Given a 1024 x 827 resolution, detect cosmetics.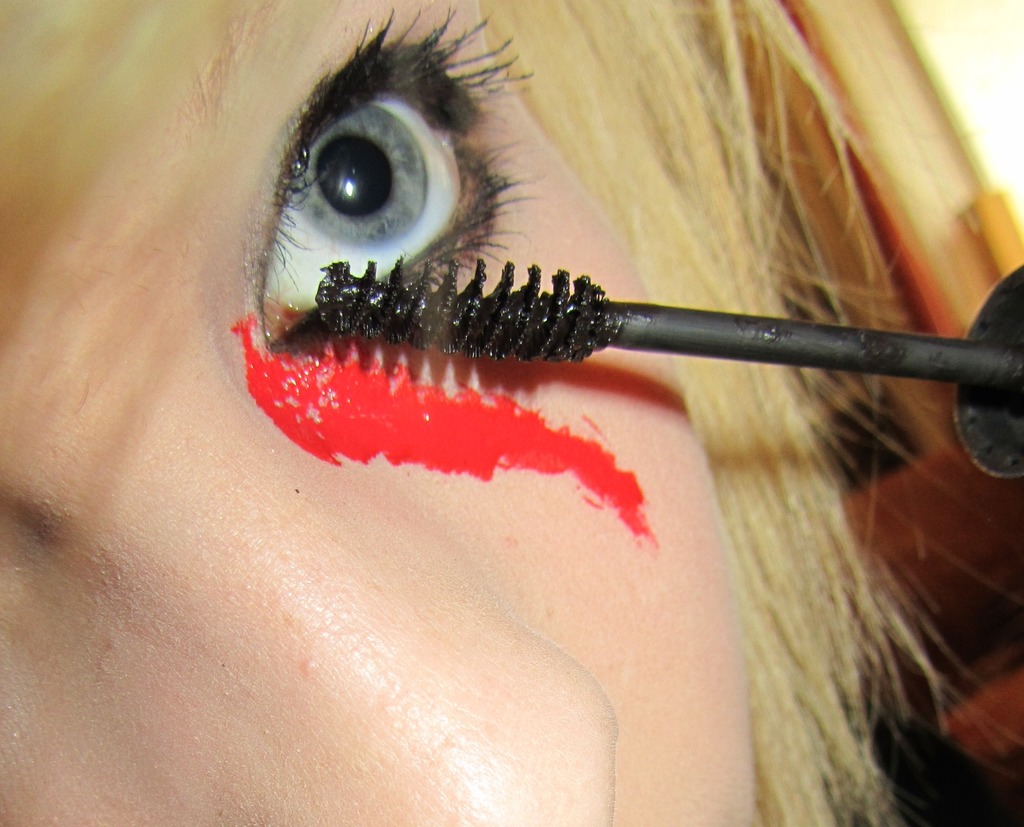
select_region(307, 250, 1023, 481).
